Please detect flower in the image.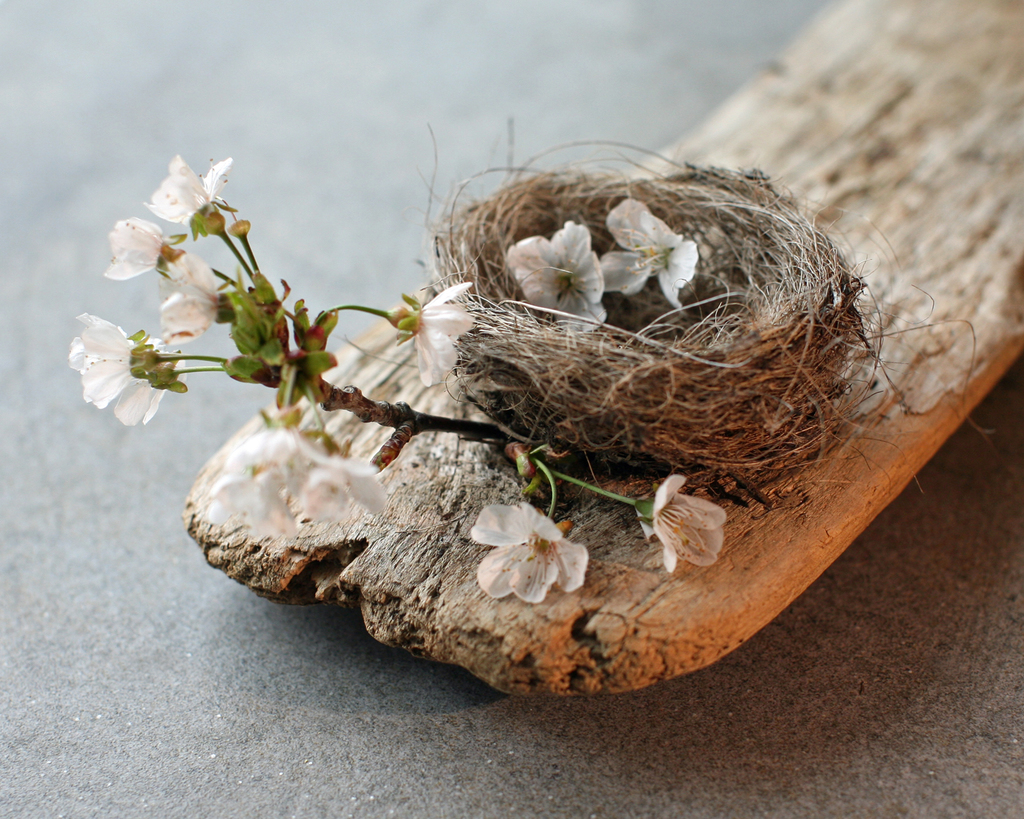
161:256:219:342.
